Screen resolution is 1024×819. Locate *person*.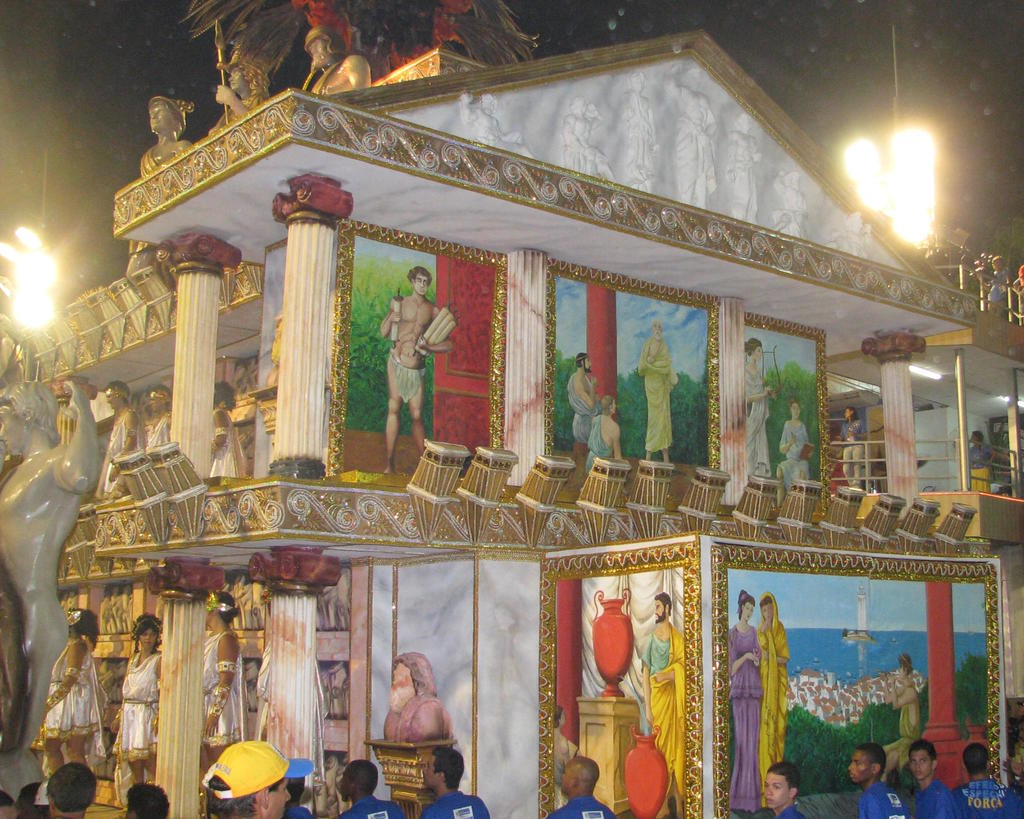
(left=638, top=589, right=685, bottom=815).
